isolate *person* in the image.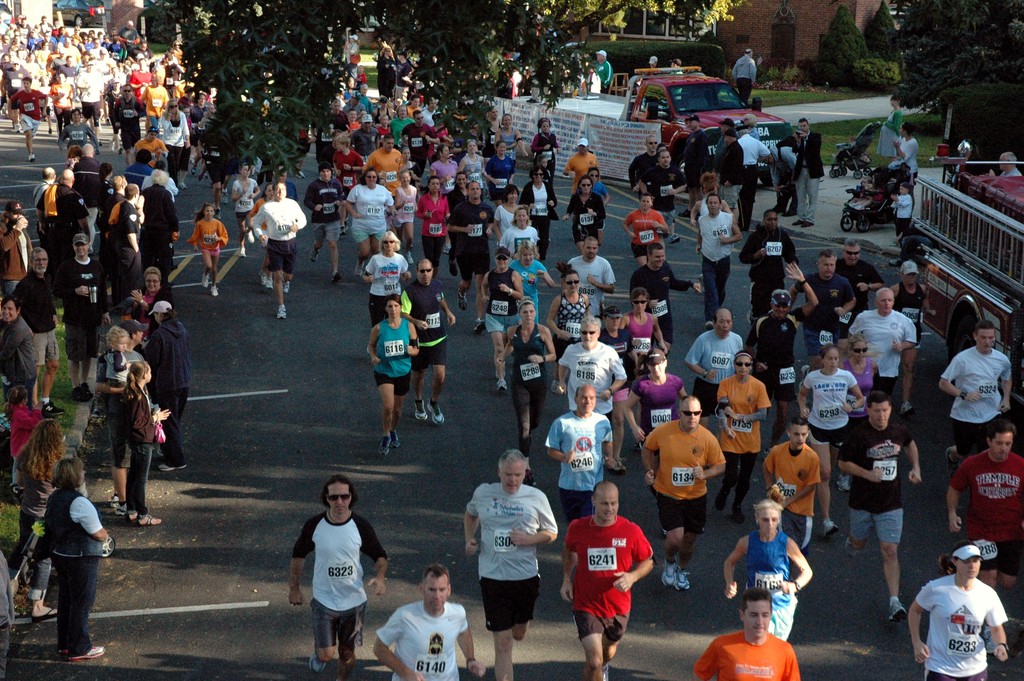
Isolated region: (196,201,237,295).
